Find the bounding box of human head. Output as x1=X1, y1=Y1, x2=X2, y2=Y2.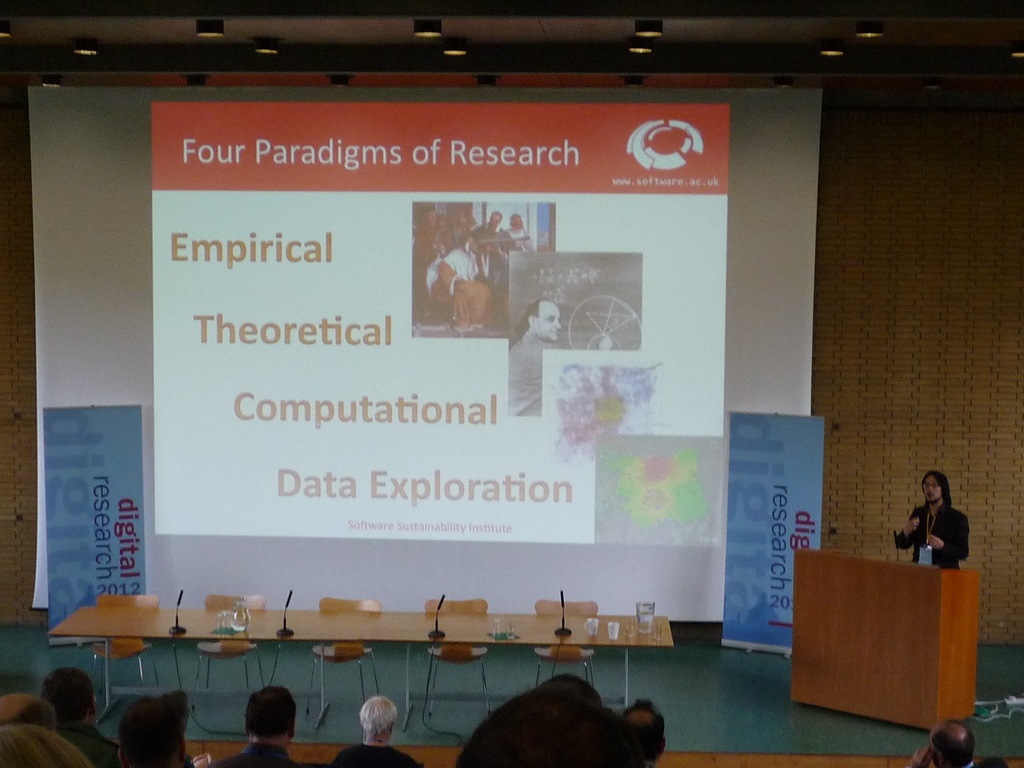
x1=0, y1=692, x2=60, y2=733.
